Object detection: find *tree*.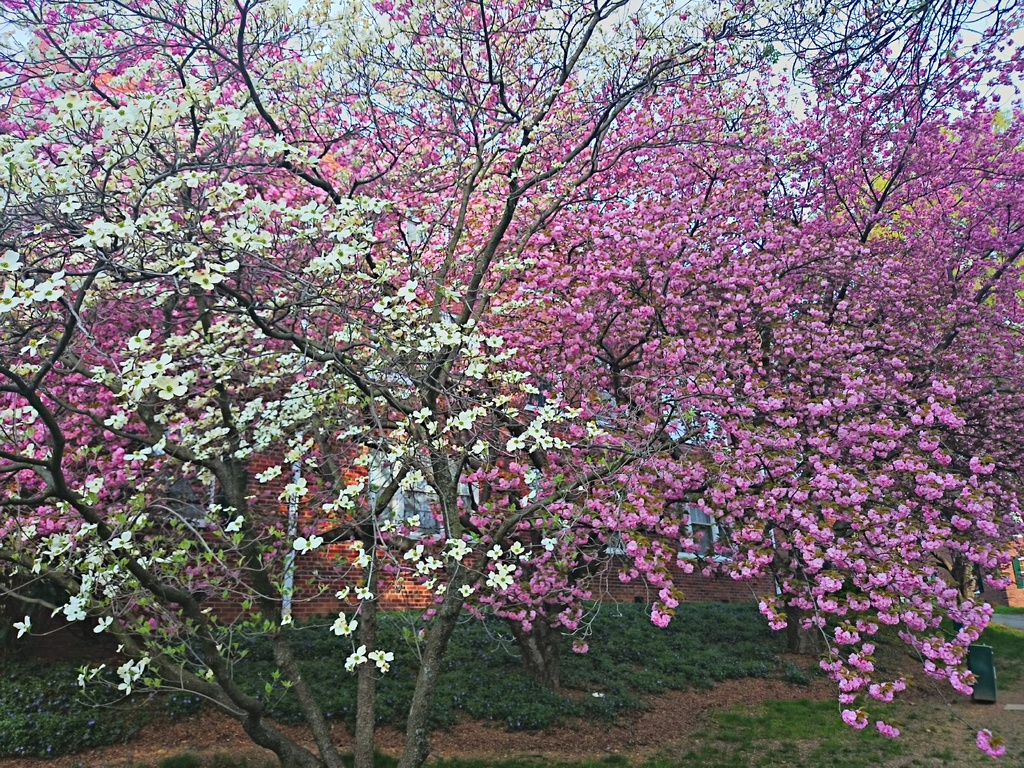
box=[49, 11, 1006, 725].
